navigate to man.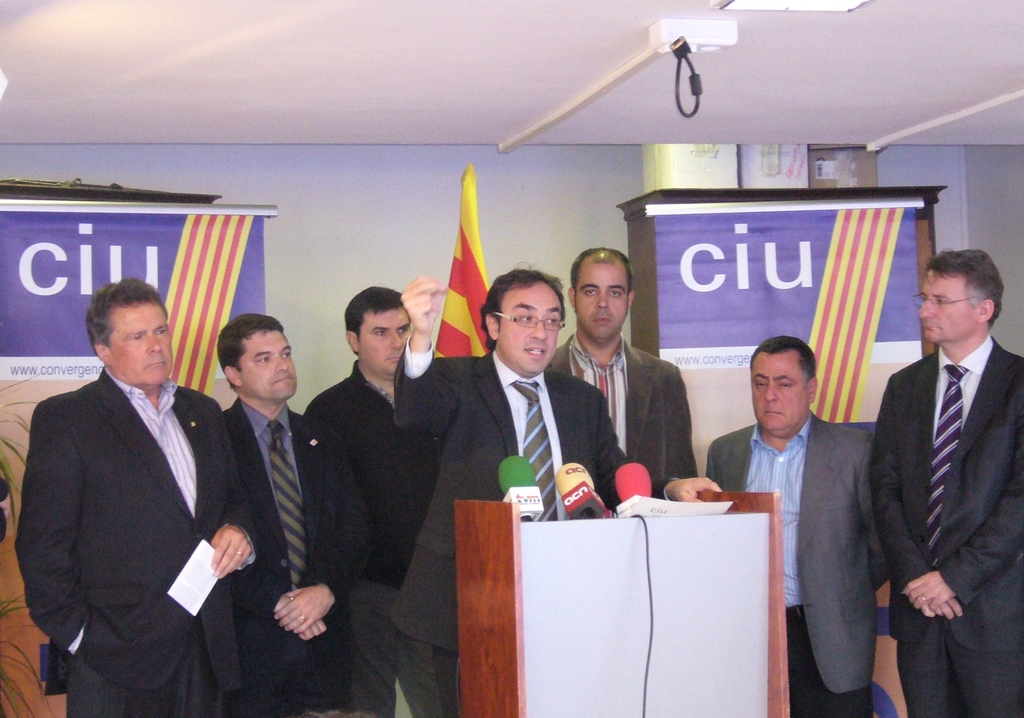
Navigation target: detection(218, 308, 373, 717).
